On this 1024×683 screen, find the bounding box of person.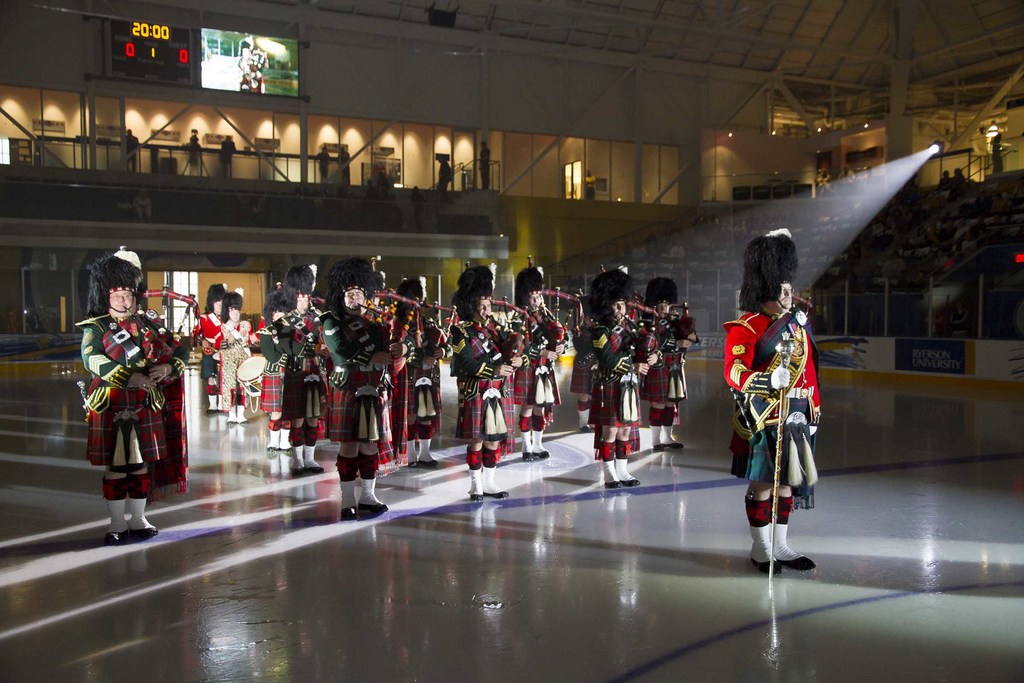
Bounding box: Rect(72, 247, 189, 544).
